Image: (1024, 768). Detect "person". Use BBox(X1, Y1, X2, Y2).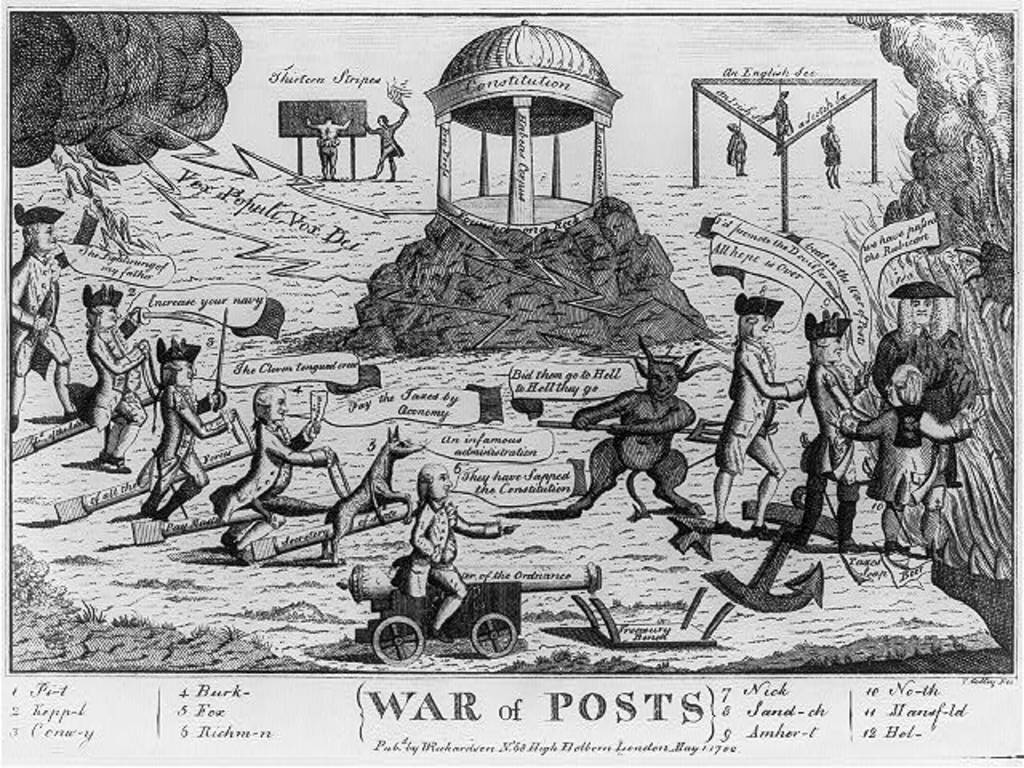
BBox(802, 314, 888, 558).
